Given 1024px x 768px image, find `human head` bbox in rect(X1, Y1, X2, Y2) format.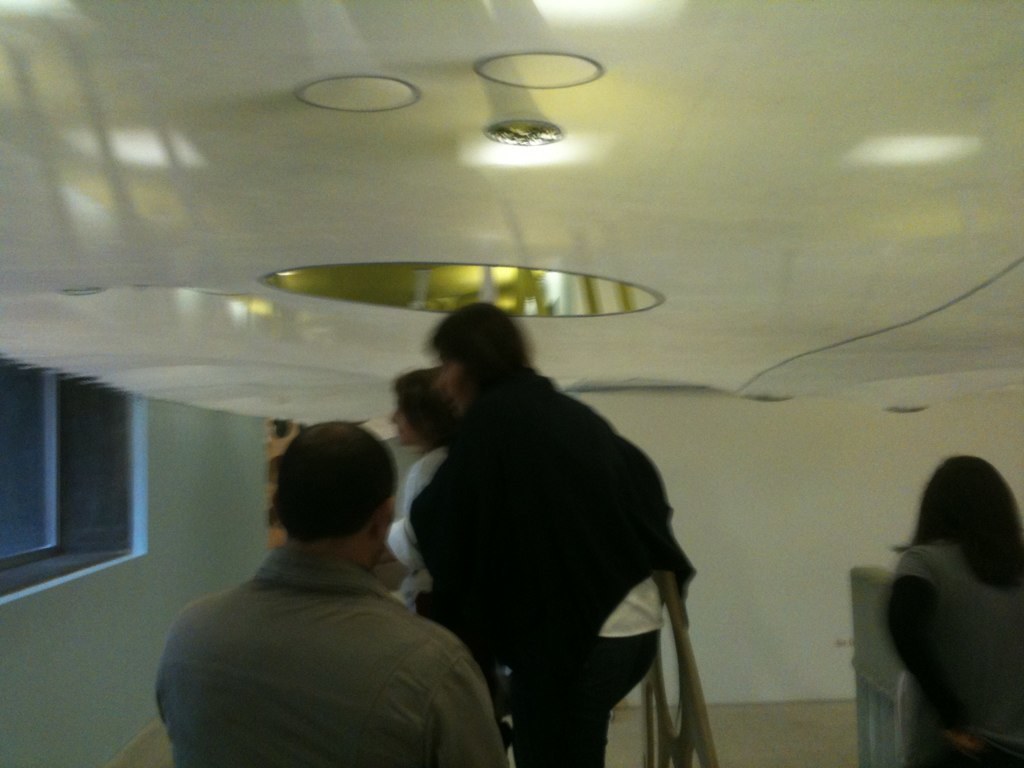
rect(271, 419, 396, 563).
